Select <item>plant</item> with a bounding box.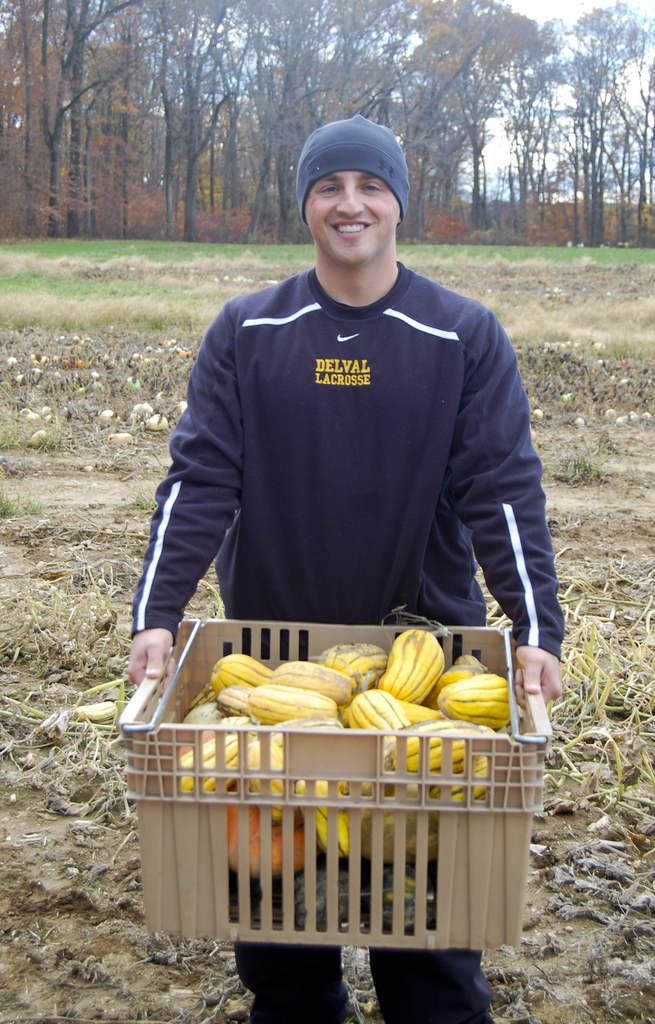
bbox=(118, 479, 147, 508).
